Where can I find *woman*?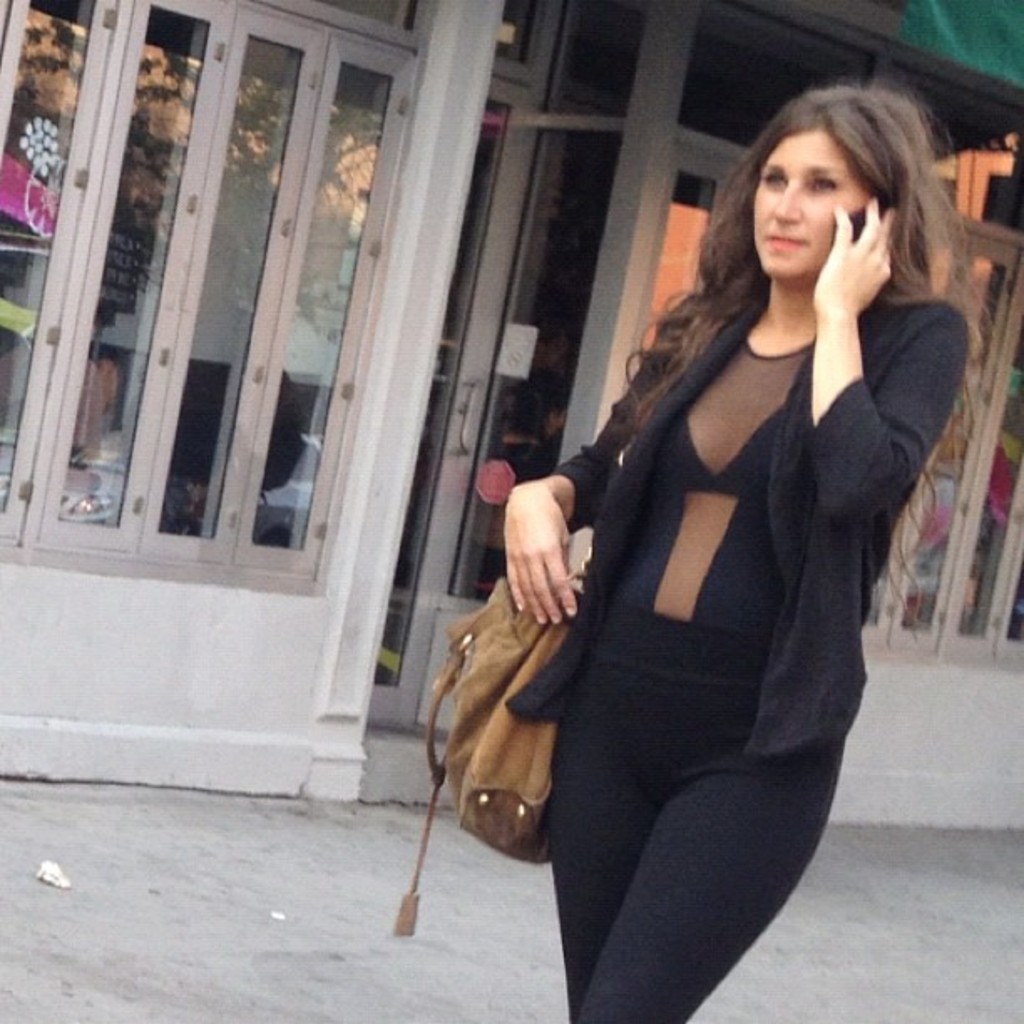
You can find it at (x1=432, y1=90, x2=955, y2=999).
